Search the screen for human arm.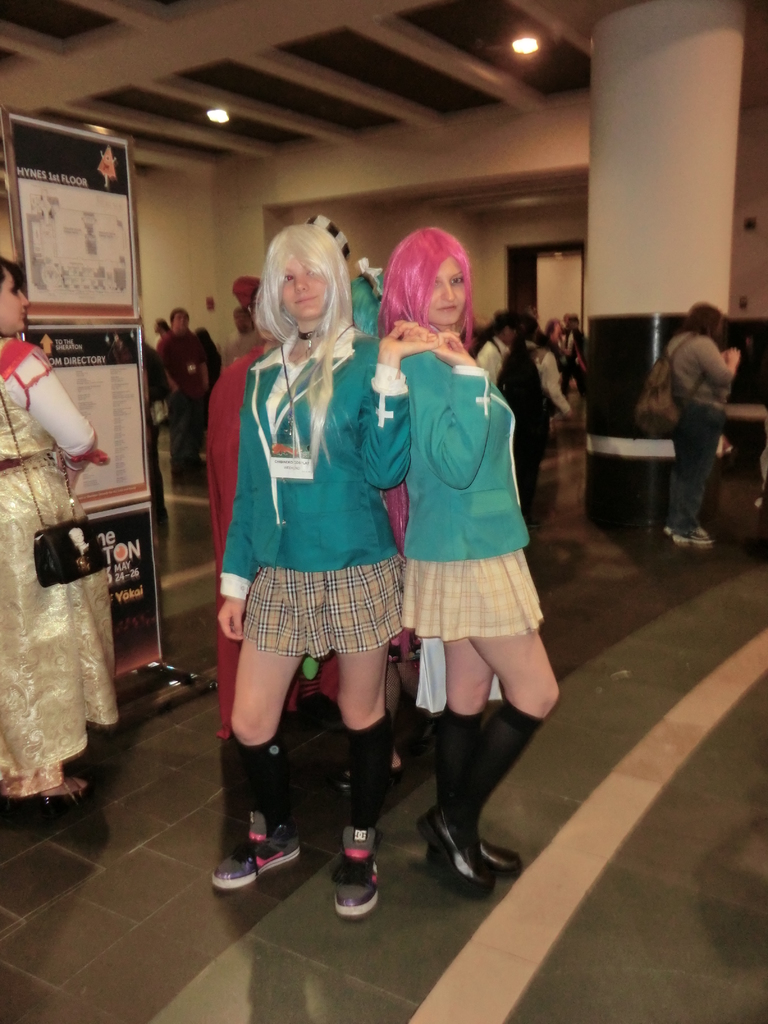
Found at (356,317,440,493).
